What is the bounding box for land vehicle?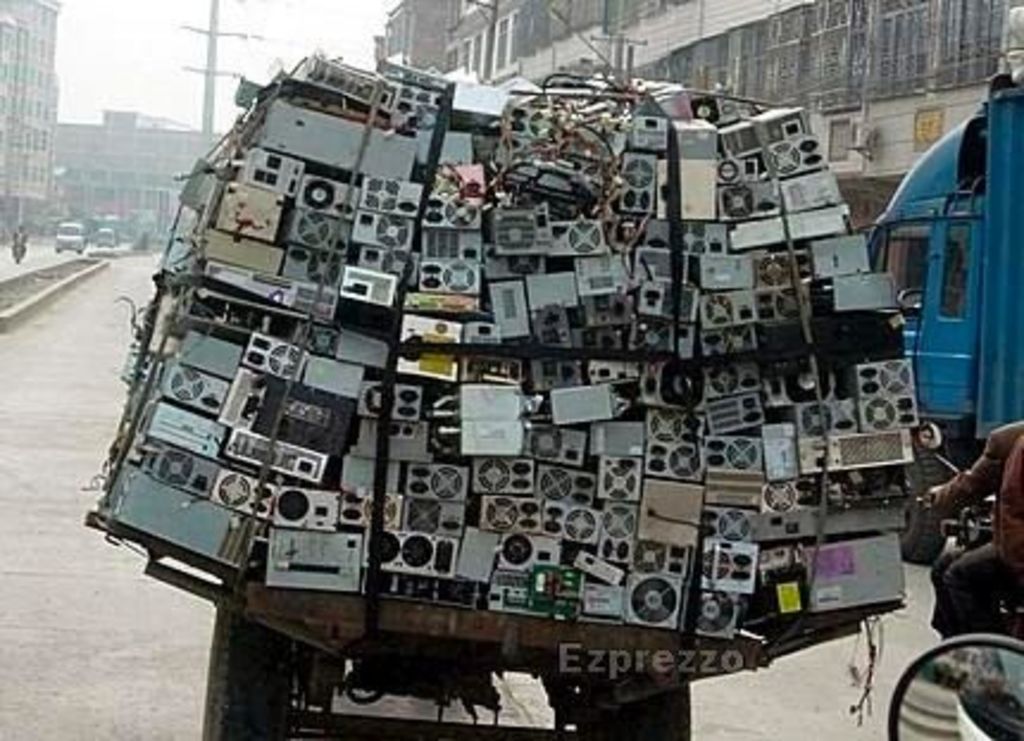
(left=83, top=508, right=905, bottom=739).
